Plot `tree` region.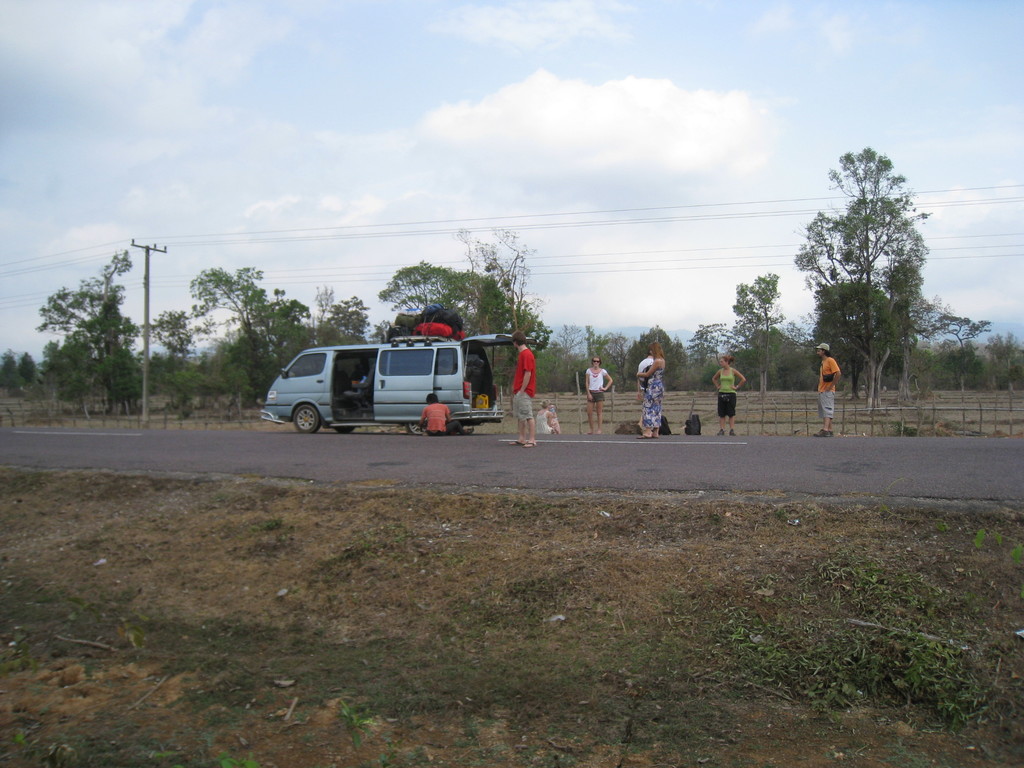
Plotted at 382,266,564,426.
